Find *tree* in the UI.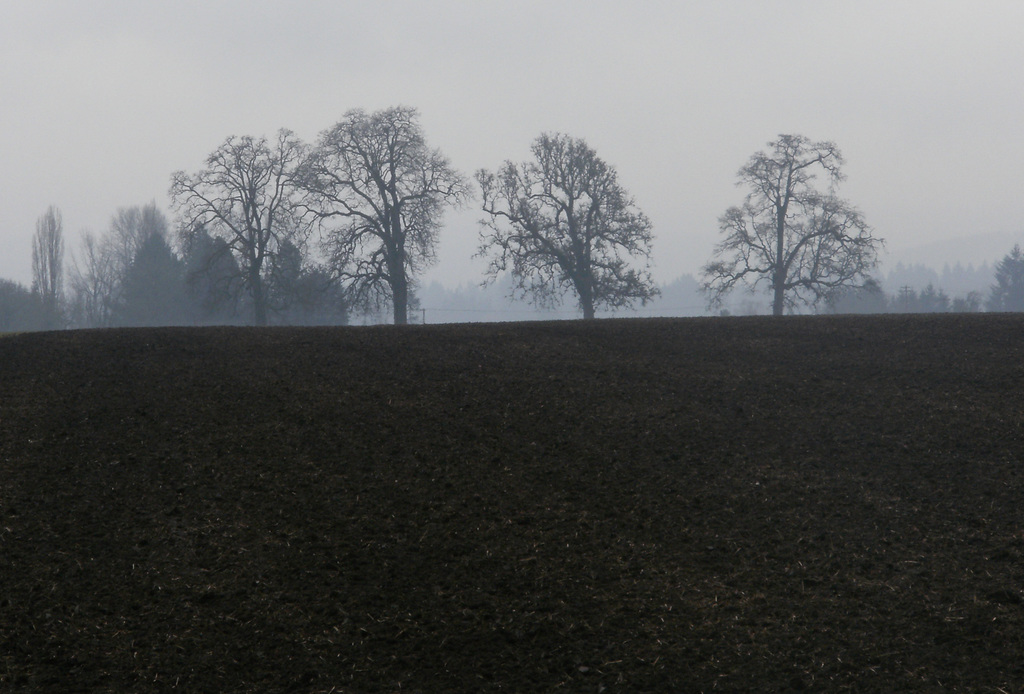
UI element at (x1=28, y1=200, x2=70, y2=335).
